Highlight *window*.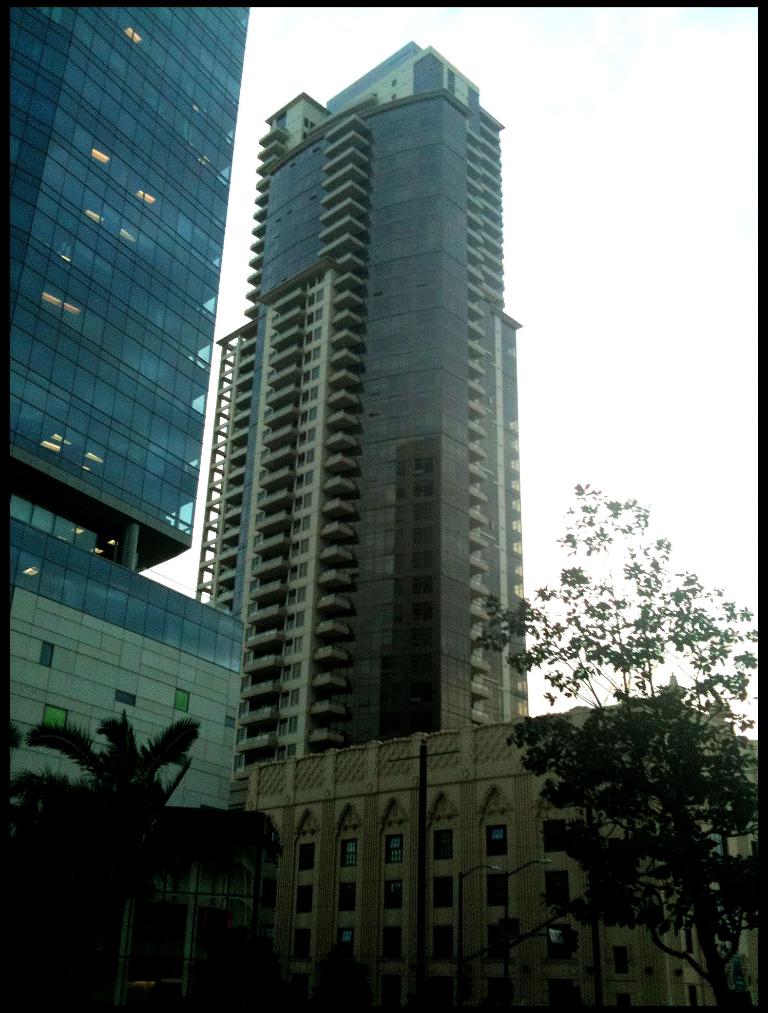
Highlighted region: detection(684, 928, 698, 957).
